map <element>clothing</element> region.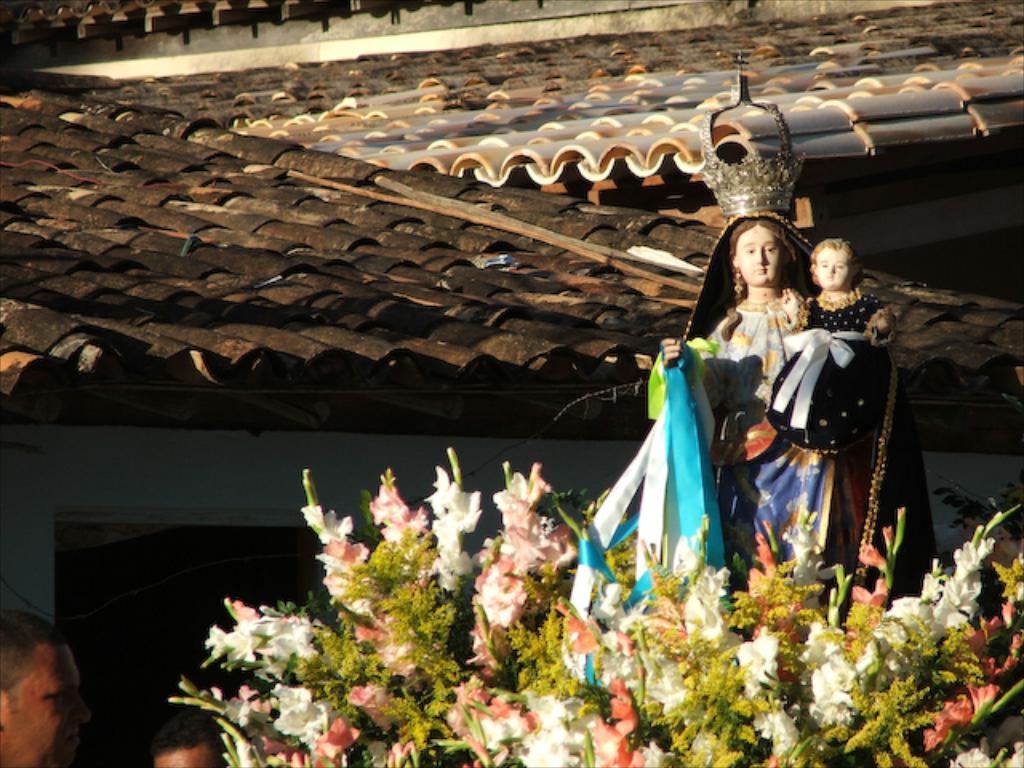
Mapped to <box>669,213,918,614</box>.
